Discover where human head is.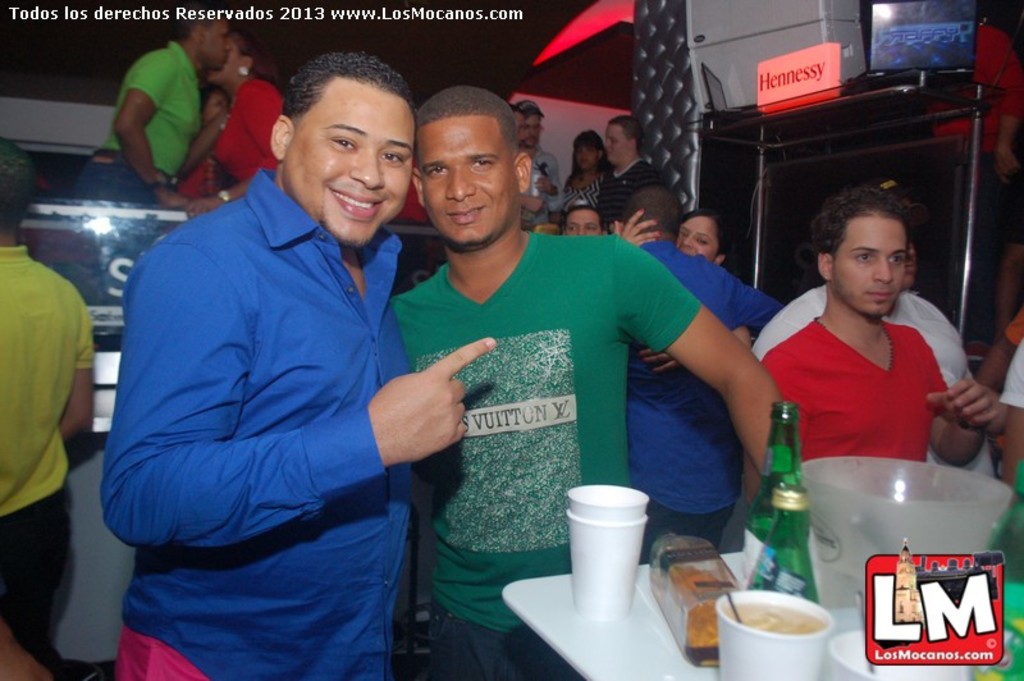
Discovered at bbox=(526, 95, 545, 151).
